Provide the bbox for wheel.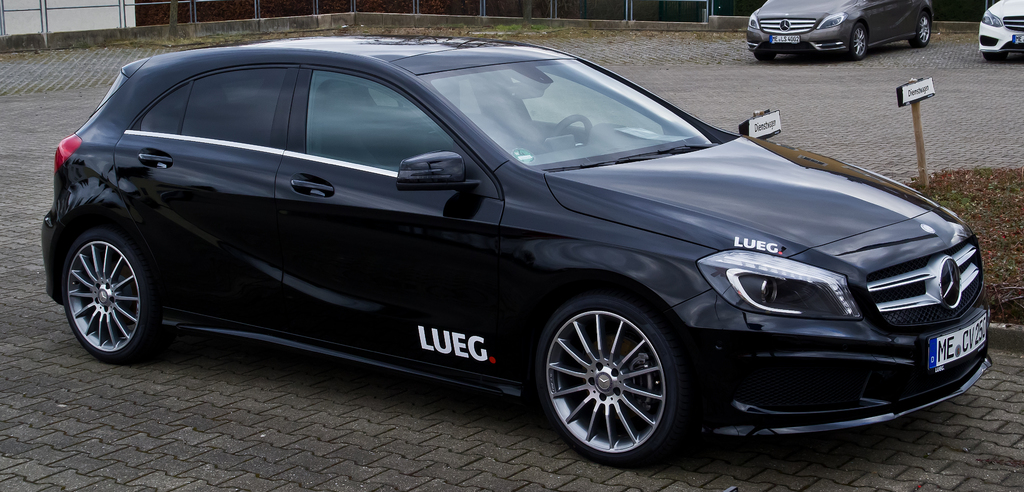
rect(543, 109, 594, 142).
